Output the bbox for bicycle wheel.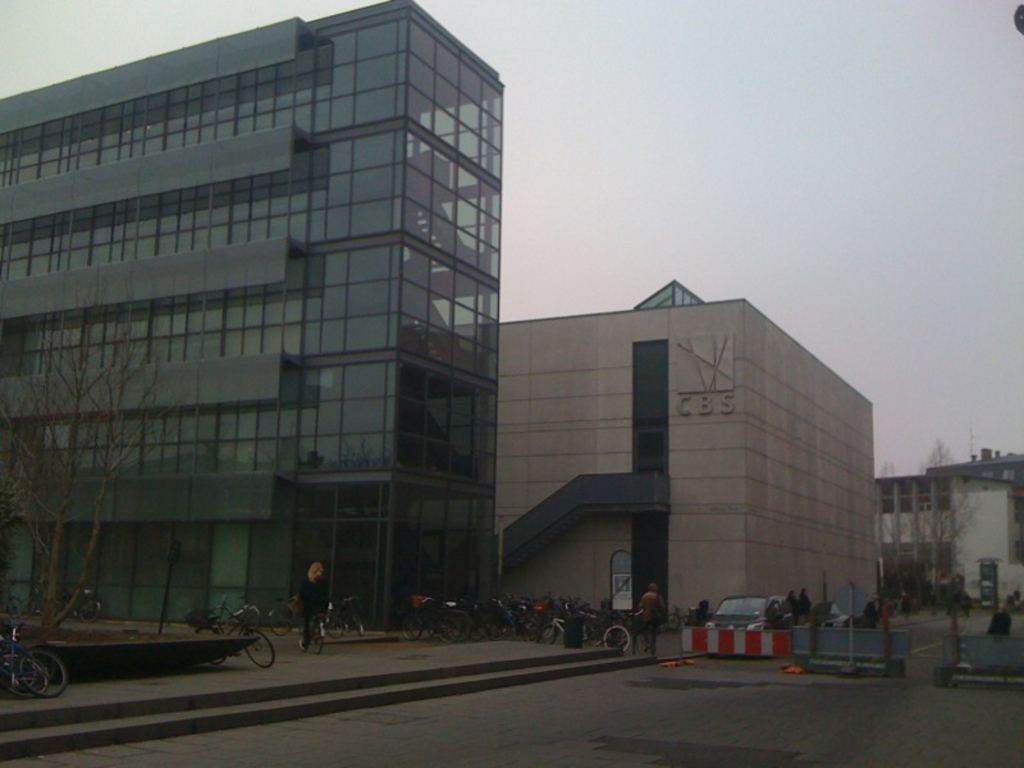
<region>293, 616, 307, 652</region>.
